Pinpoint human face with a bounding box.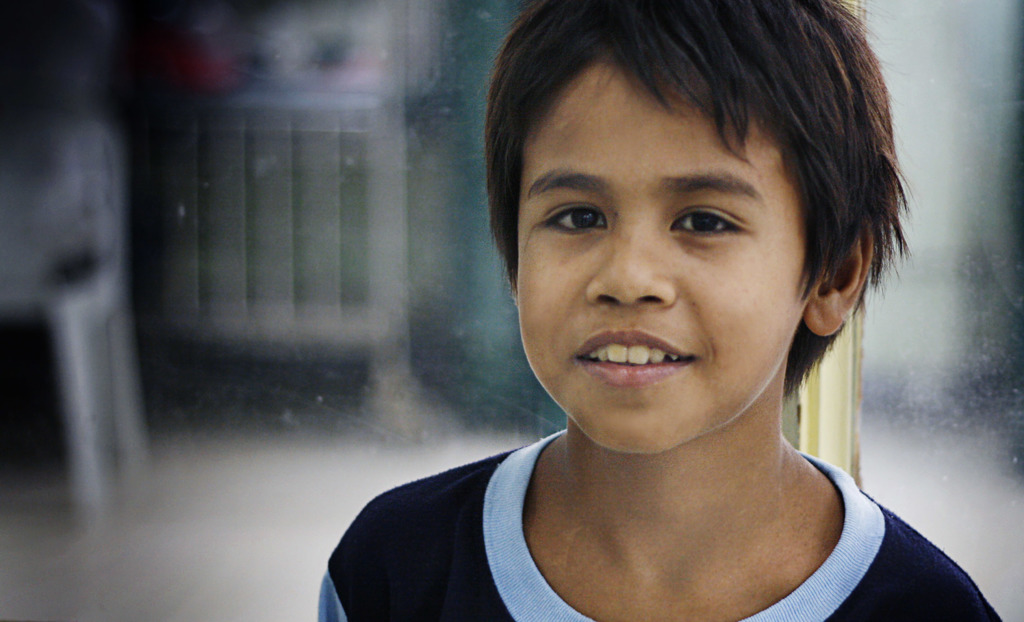
select_region(502, 63, 833, 451).
